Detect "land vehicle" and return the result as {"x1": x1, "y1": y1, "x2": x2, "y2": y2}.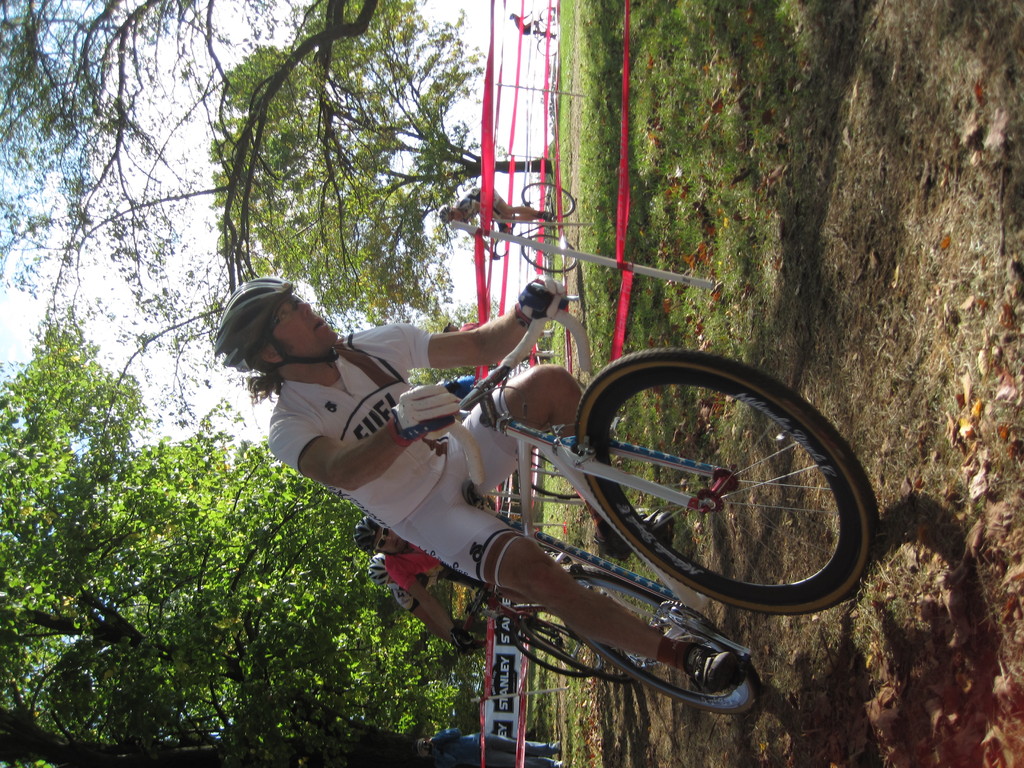
{"x1": 397, "y1": 260, "x2": 880, "y2": 738}.
